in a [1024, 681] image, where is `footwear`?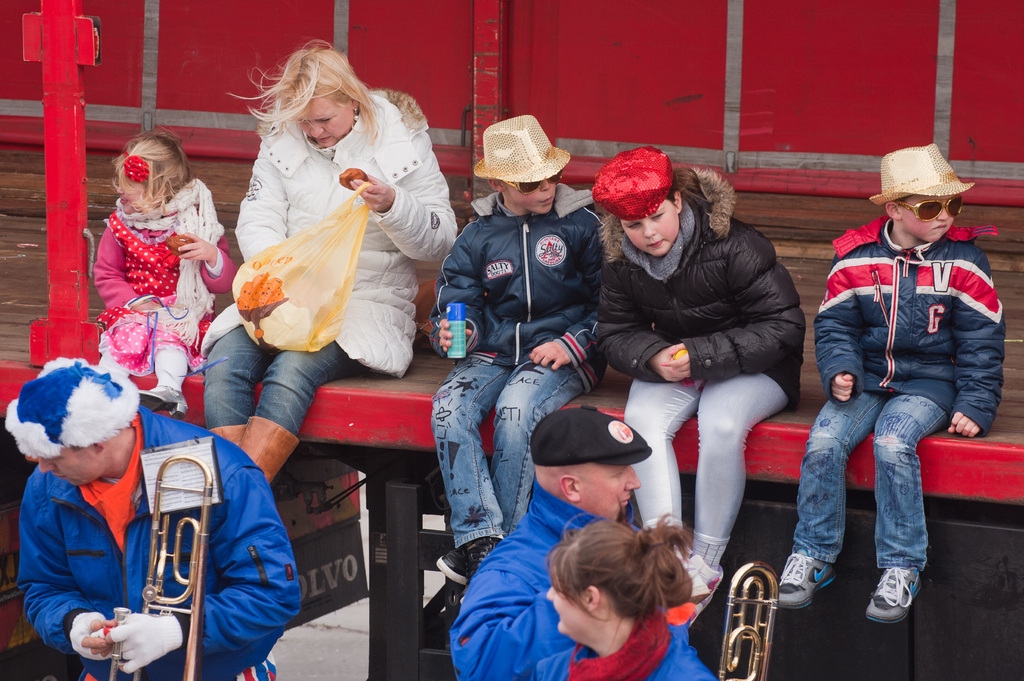
l=140, t=377, r=190, b=422.
